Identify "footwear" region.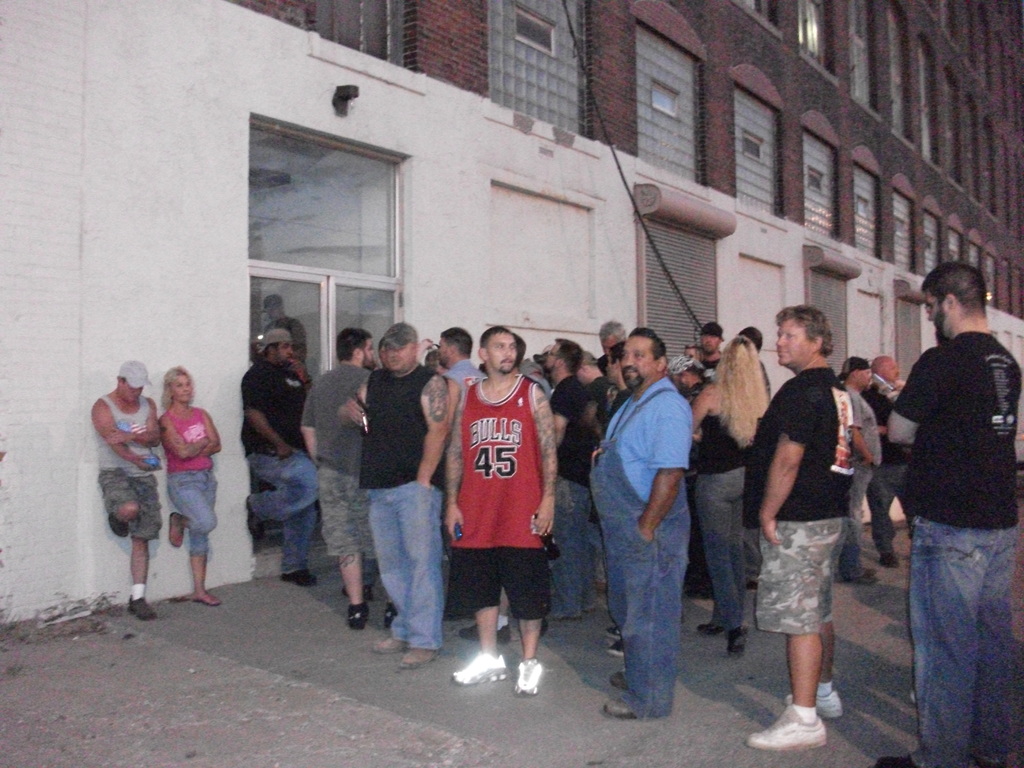
Region: <bbox>192, 589, 217, 604</bbox>.
